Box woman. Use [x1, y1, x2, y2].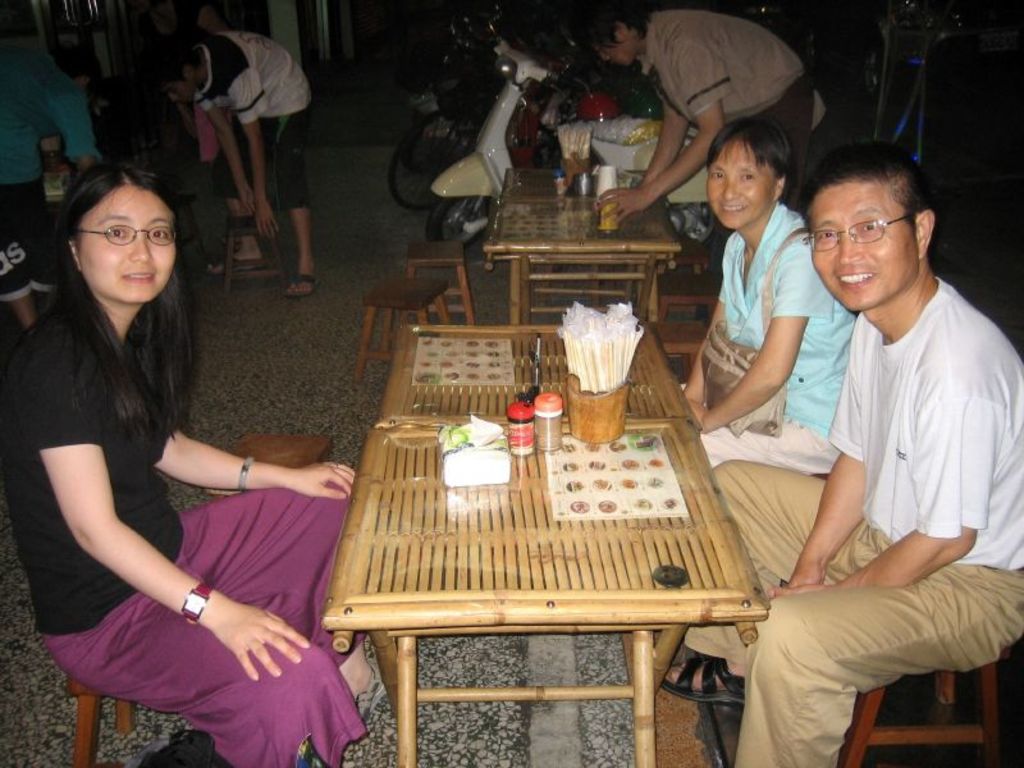
[13, 140, 312, 754].
